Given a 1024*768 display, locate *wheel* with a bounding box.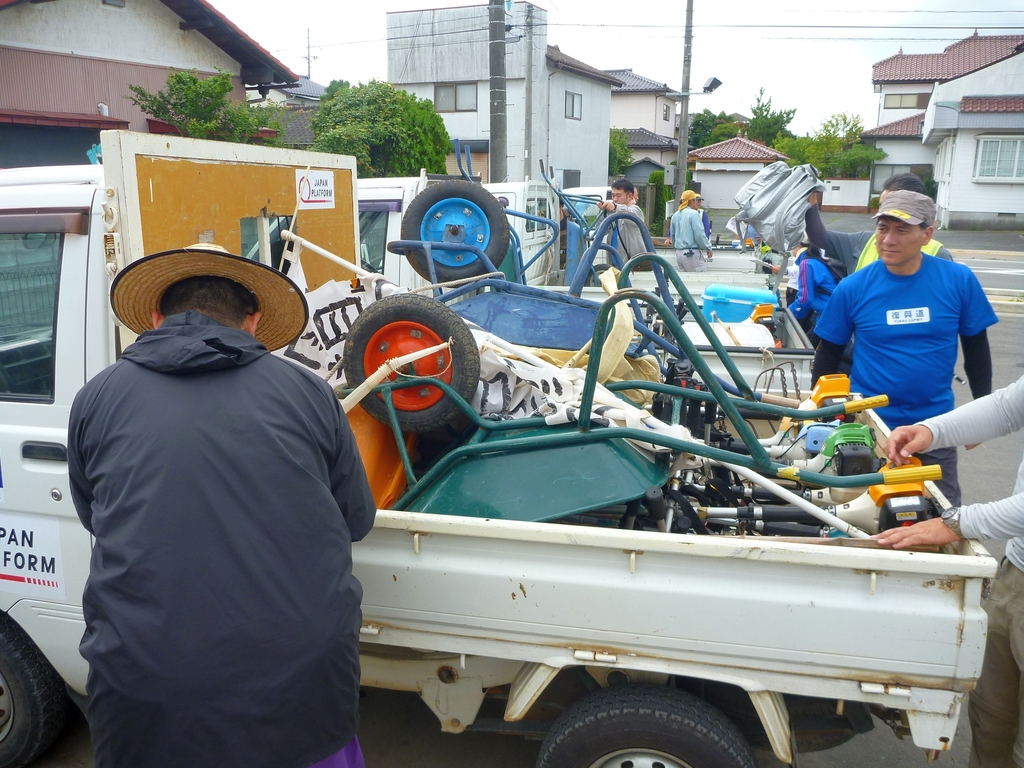
Located: left=536, top=685, right=753, bottom=767.
